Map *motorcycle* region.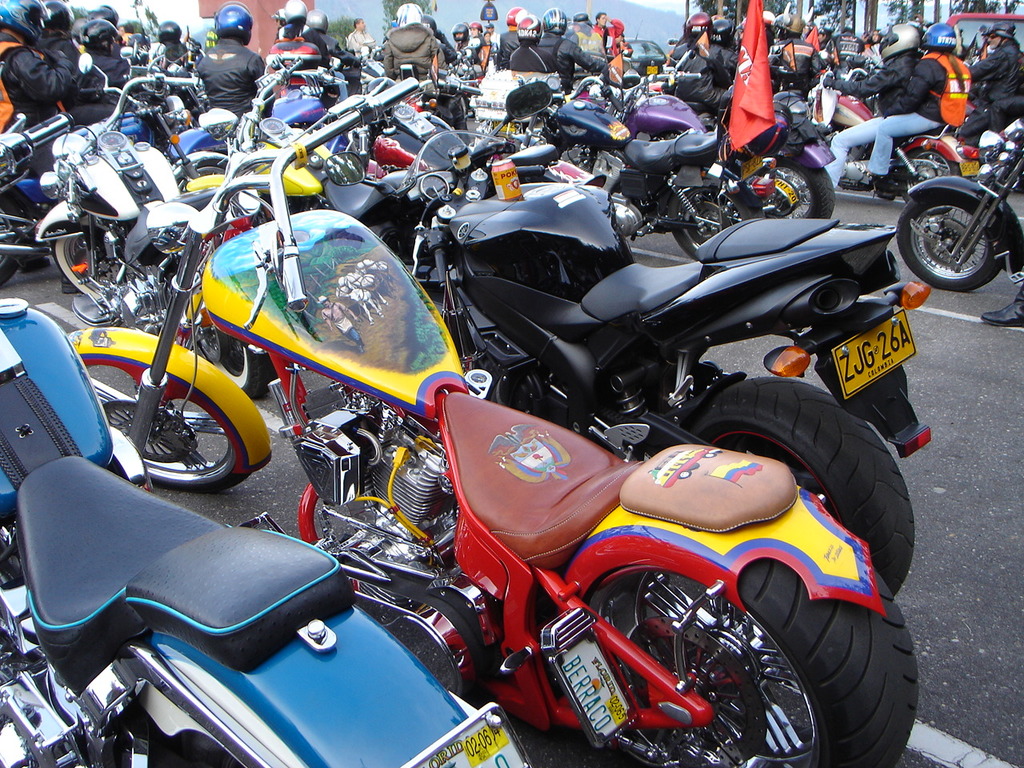
Mapped to [37, 66, 219, 336].
